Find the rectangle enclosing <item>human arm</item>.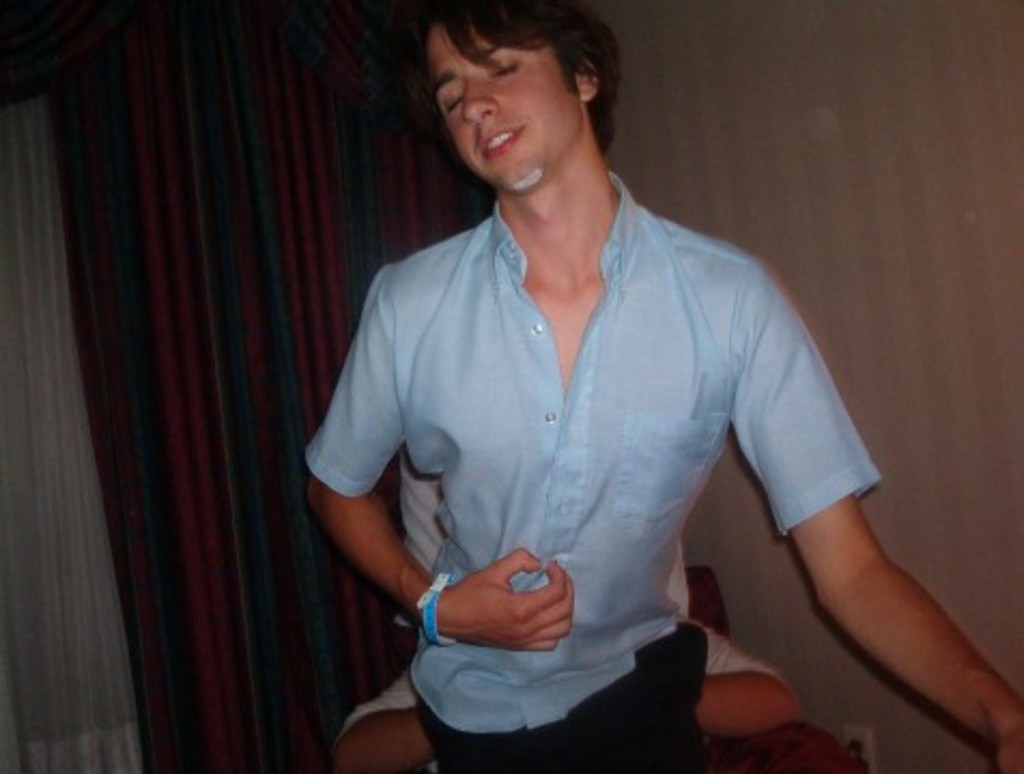
(left=706, top=615, right=811, bottom=748).
